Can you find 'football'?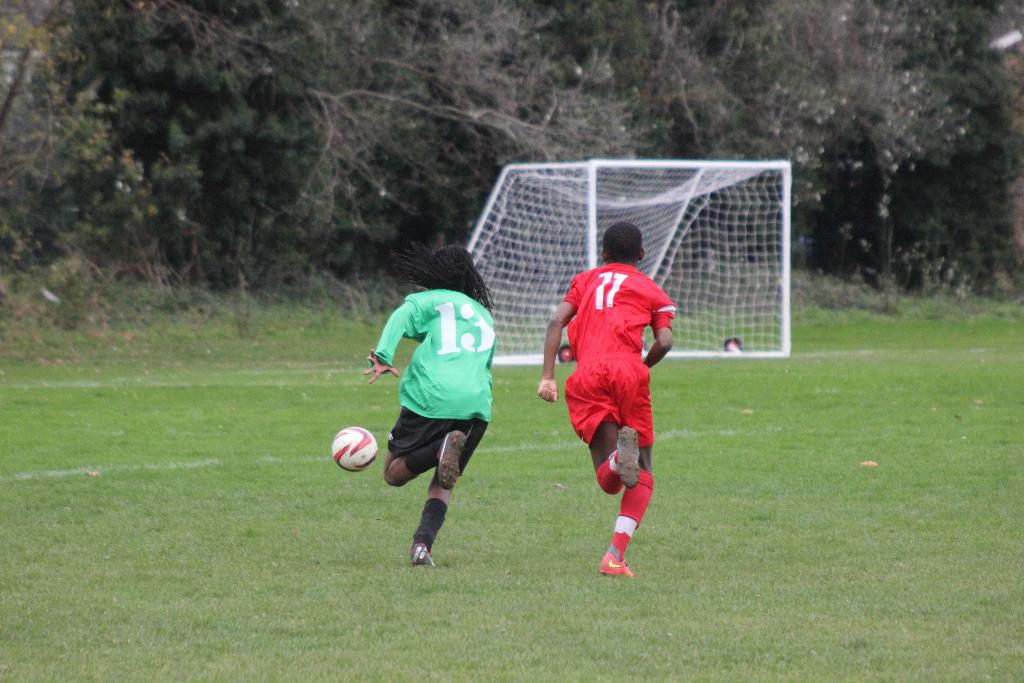
Yes, bounding box: region(331, 430, 377, 468).
